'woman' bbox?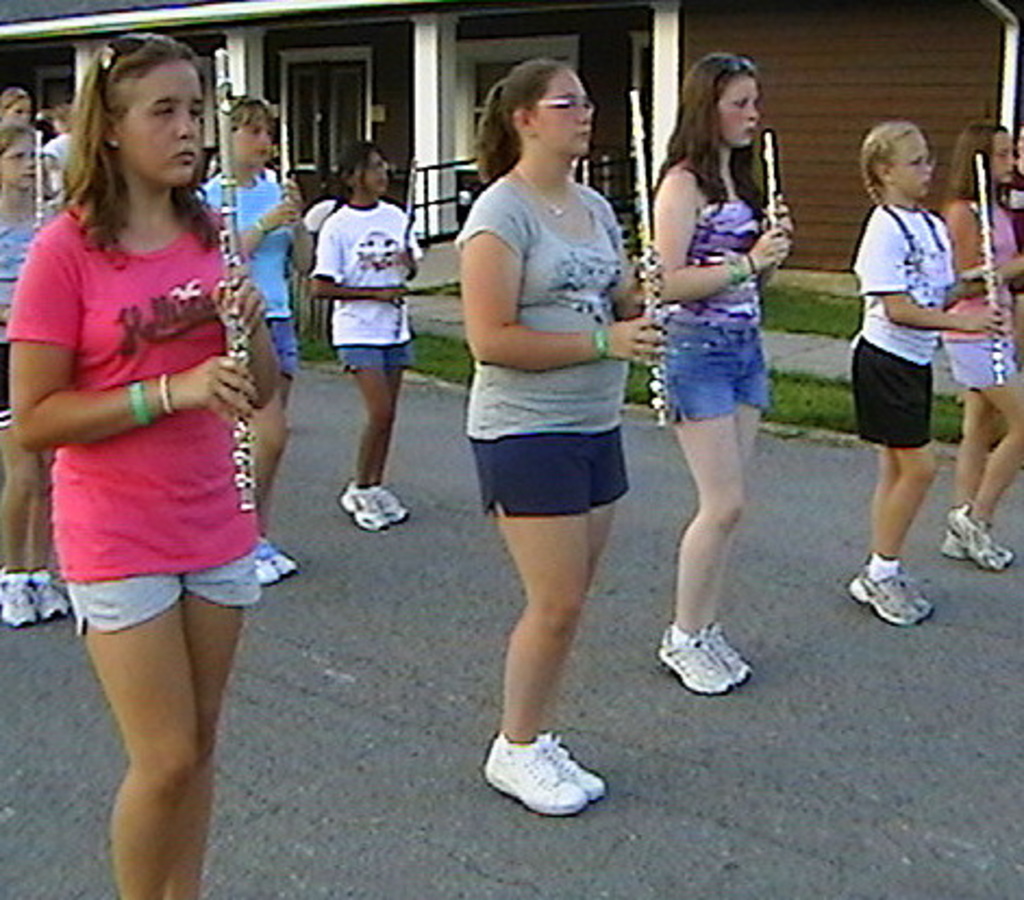
rect(935, 113, 1022, 576)
